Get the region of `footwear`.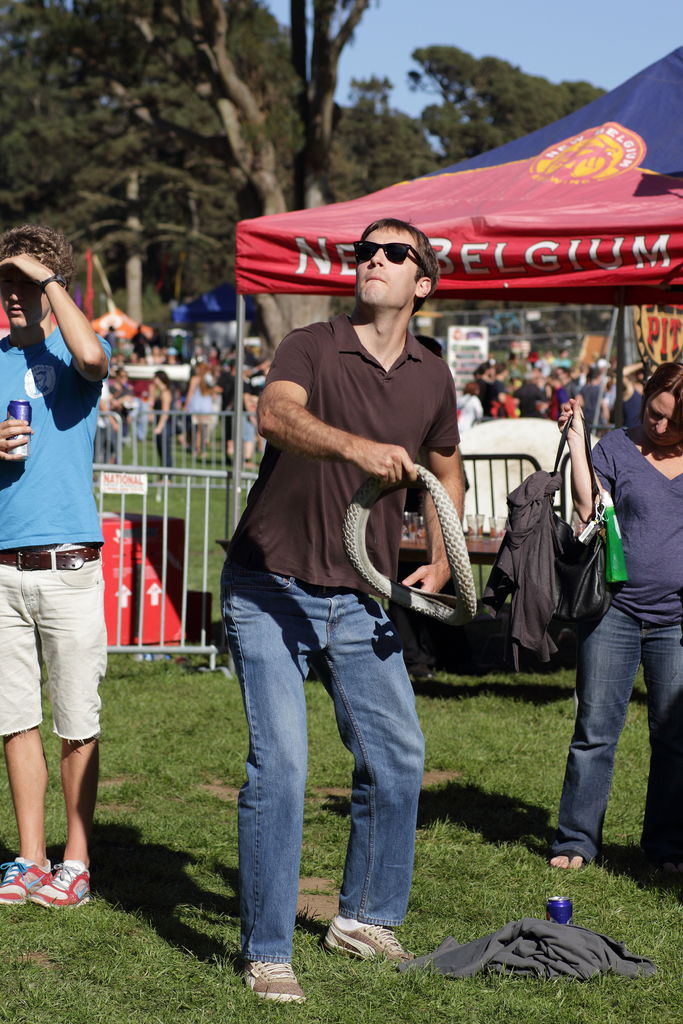
325:916:411:975.
